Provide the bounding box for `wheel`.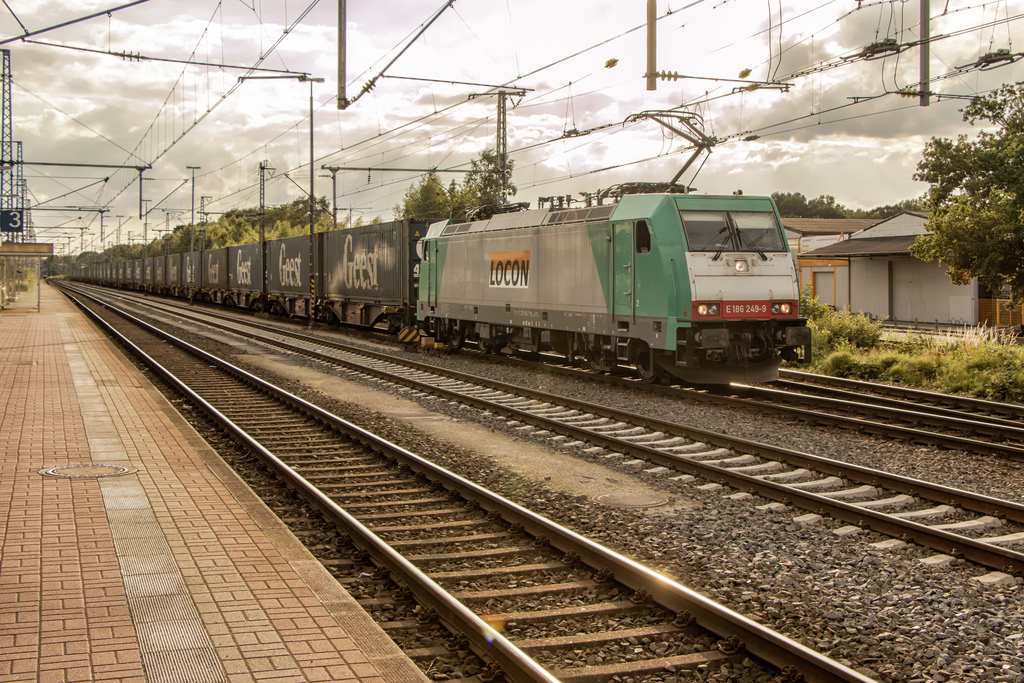
[476, 340, 490, 350].
